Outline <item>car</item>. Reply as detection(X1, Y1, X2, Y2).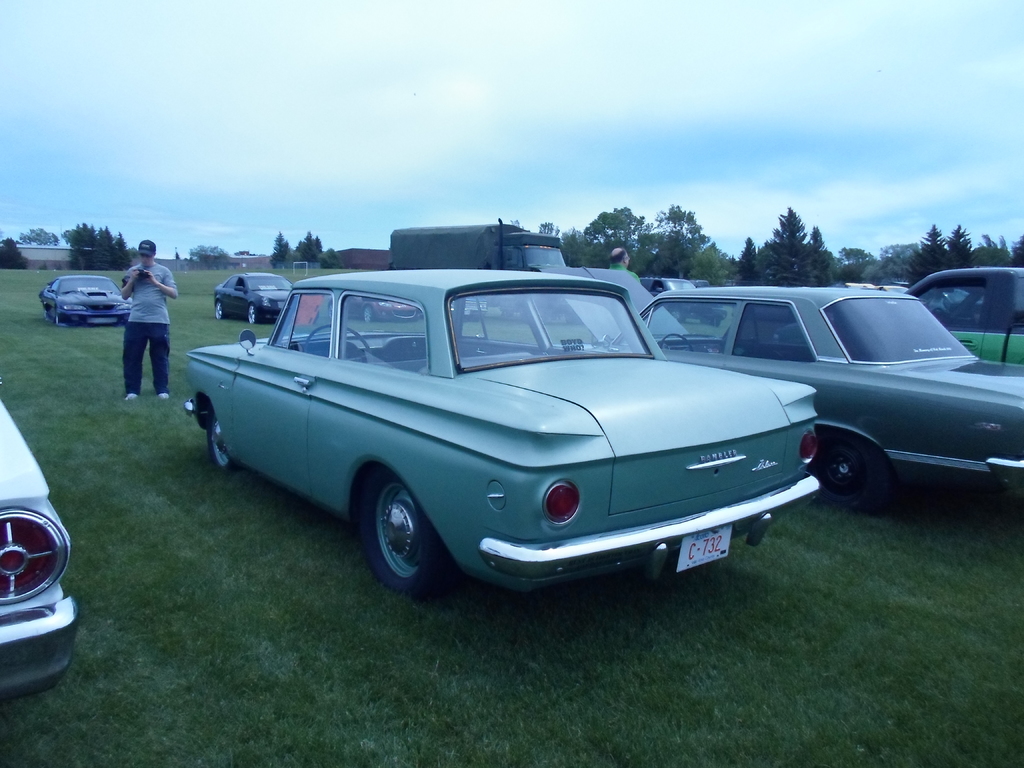
detection(906, 269, 1023, 363).
